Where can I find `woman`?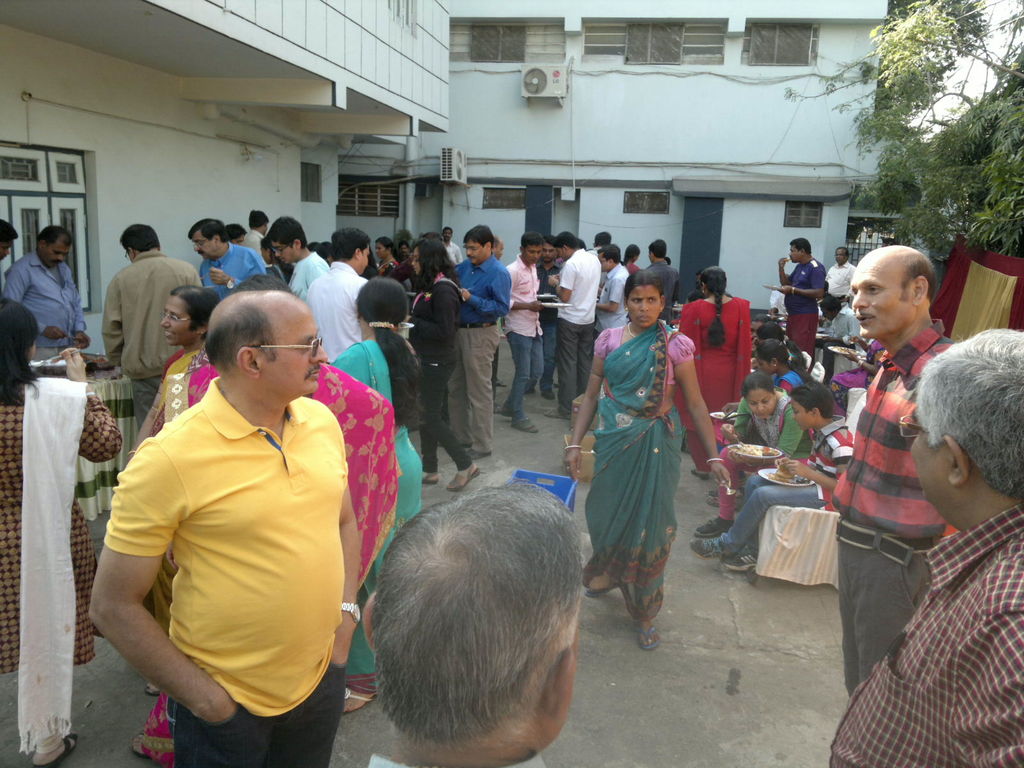
You can find it at 686:370:817:540.
